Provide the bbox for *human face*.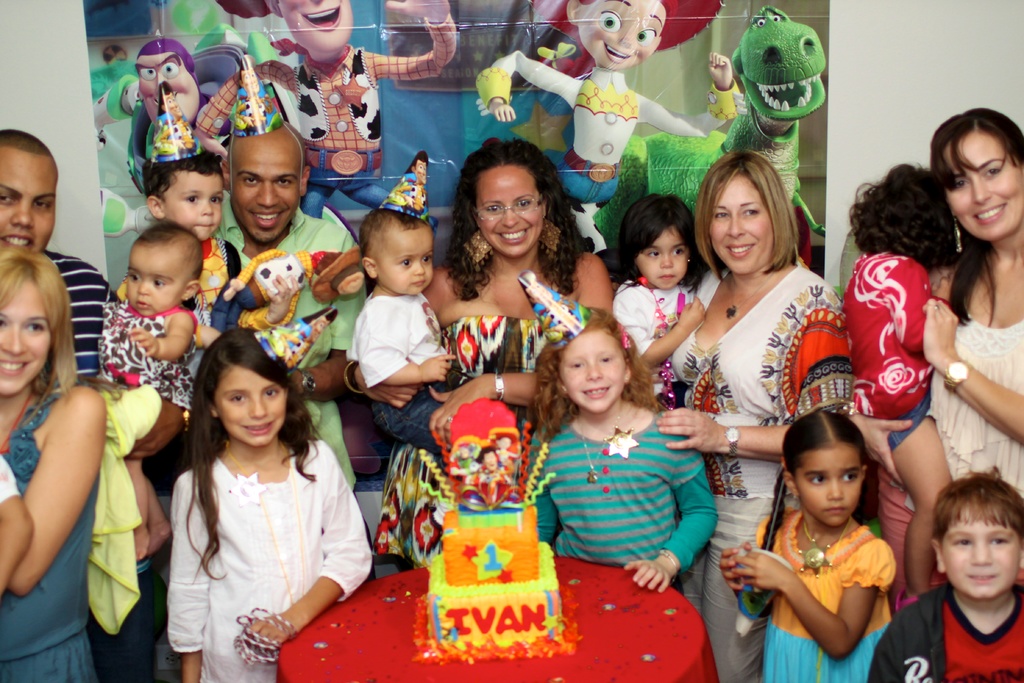
pyautogui.locateOnScreen(137, 54, 202, 123).
